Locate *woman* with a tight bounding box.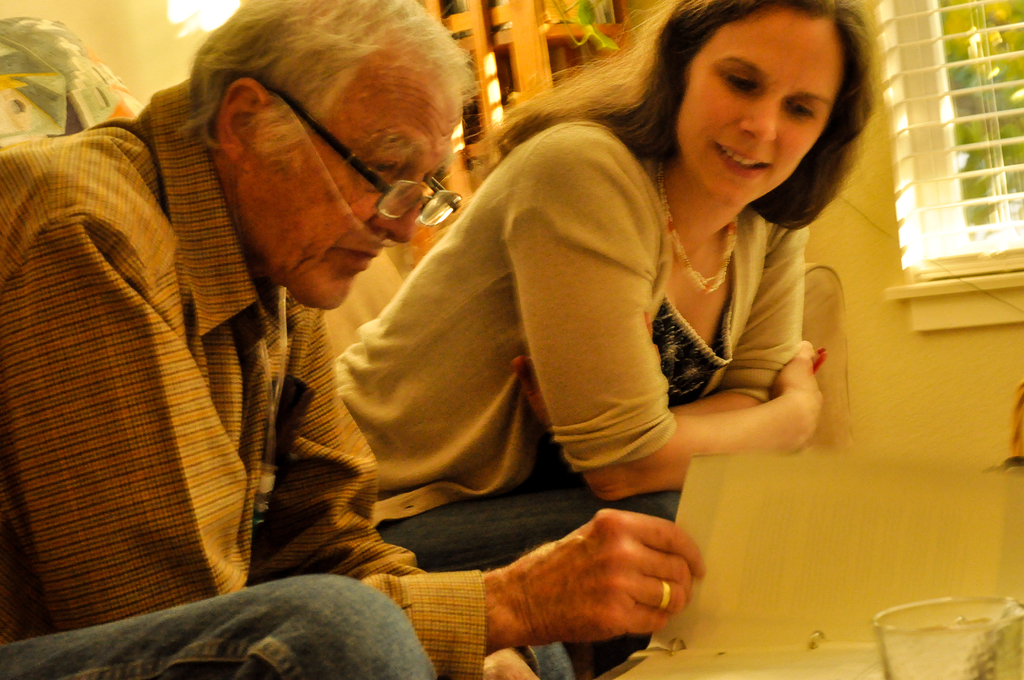
321 0 840 568.
